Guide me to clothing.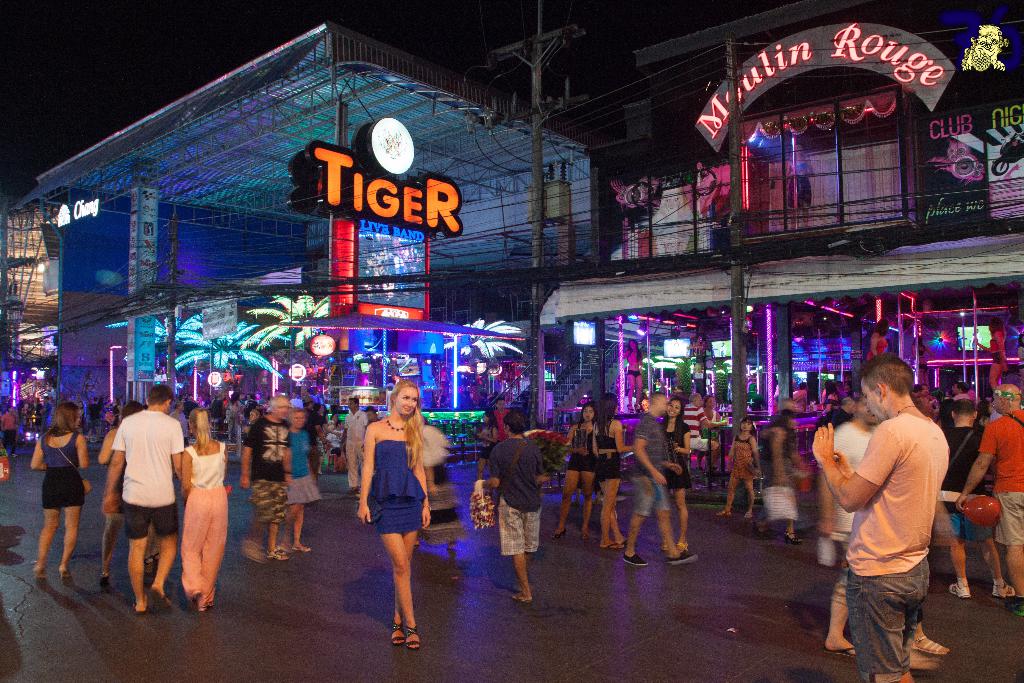
Guidance: [172, 434, 234, 590].
